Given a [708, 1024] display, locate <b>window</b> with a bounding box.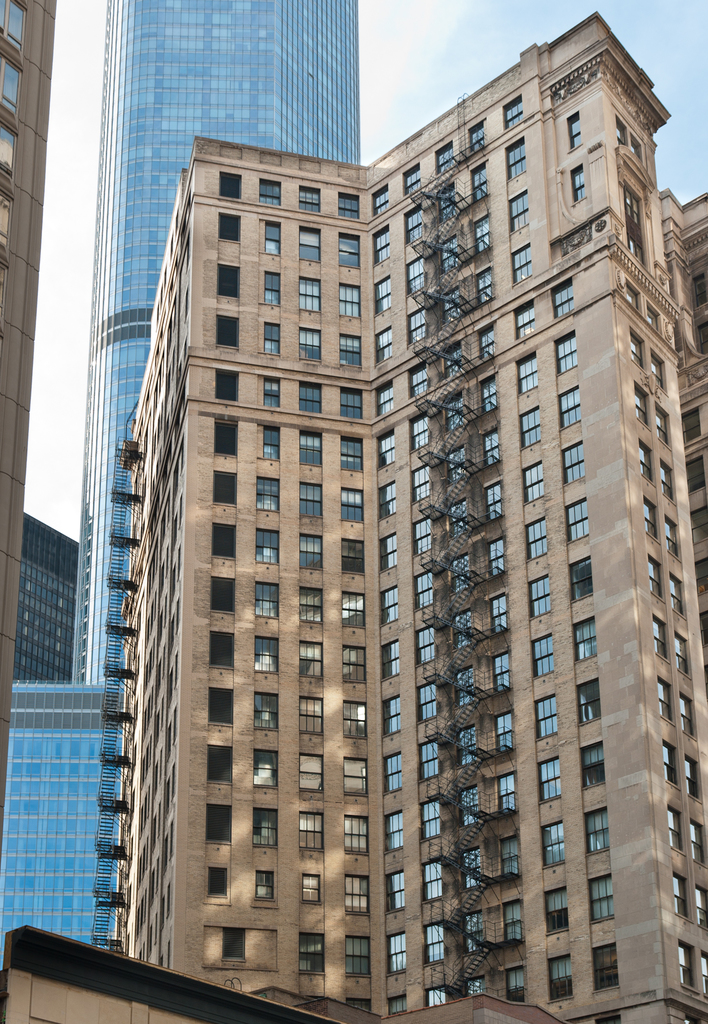
Located: (left=425, top=922, right=448, bottom=961).
